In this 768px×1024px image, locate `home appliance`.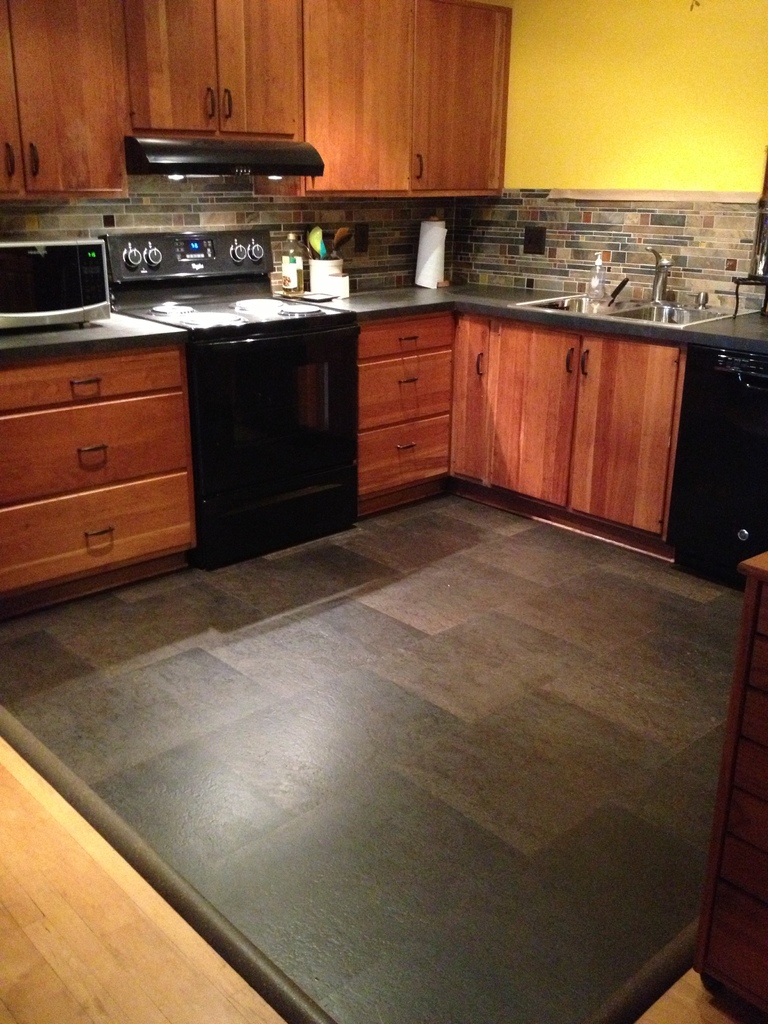
Bounding box: pyautogui.locateOnScreen(0, 239, 116, 333).
